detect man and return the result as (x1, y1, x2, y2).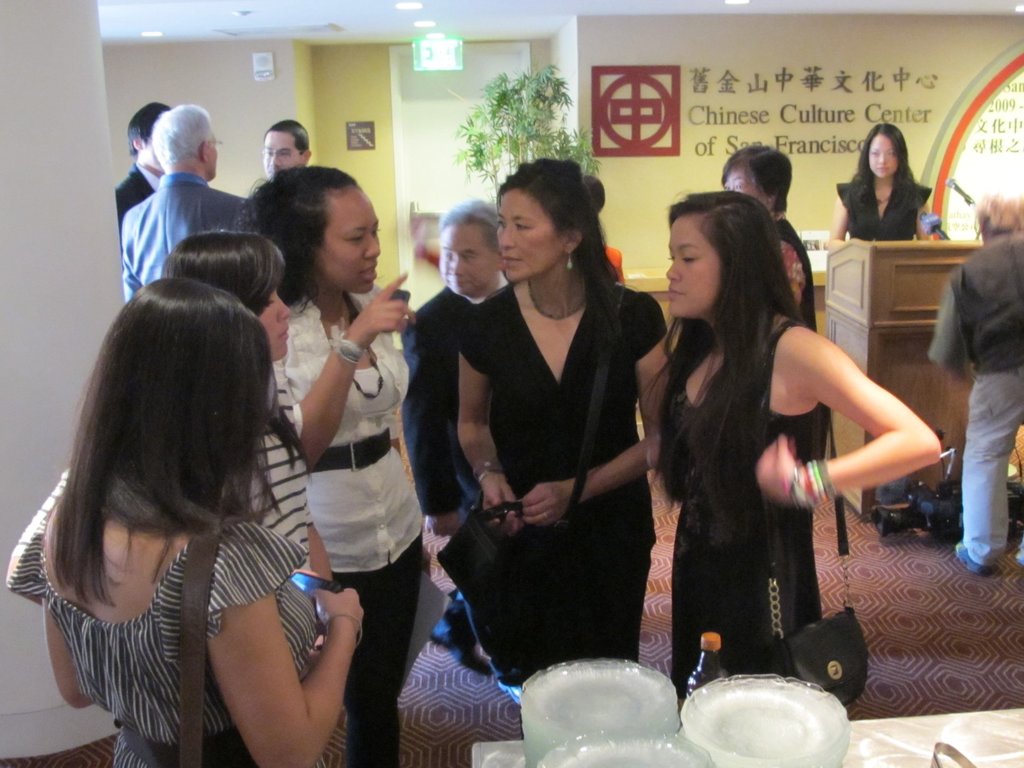
(260, 114, 310, 184).
